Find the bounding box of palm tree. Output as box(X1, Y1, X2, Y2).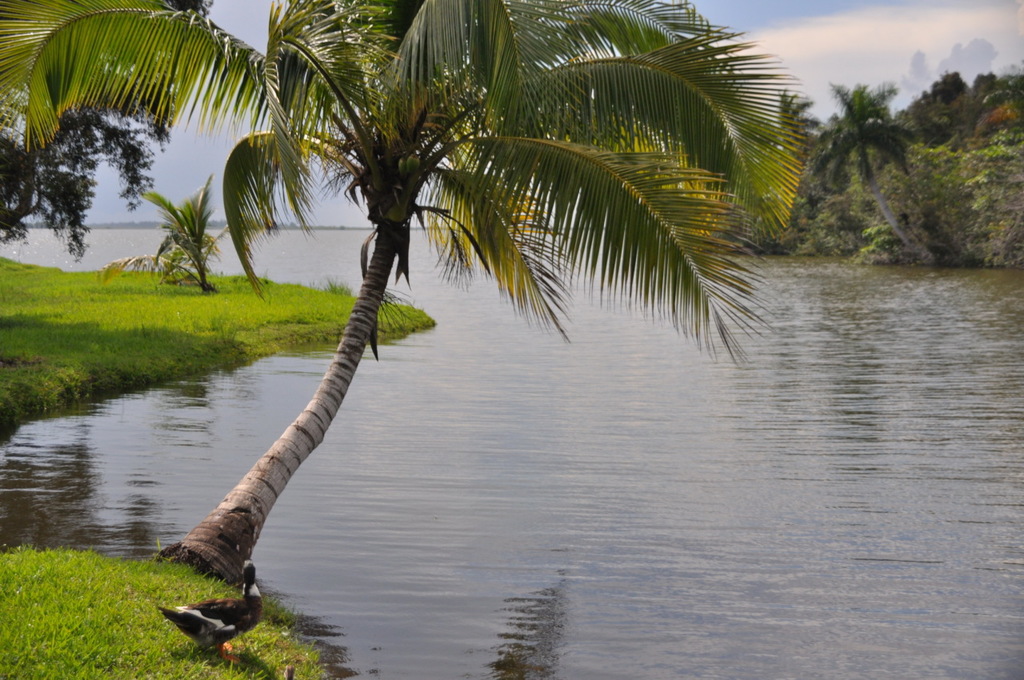
box(766, 88, 822, 342).
